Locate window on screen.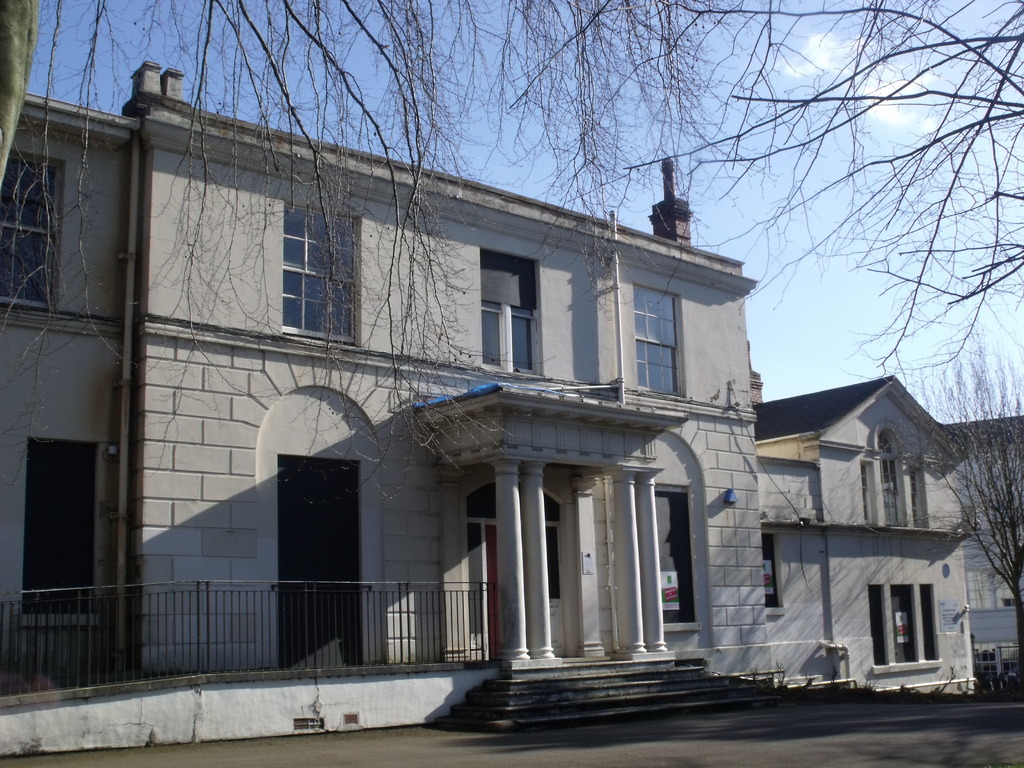
On screen at box=[1, 164, 68, 298].
